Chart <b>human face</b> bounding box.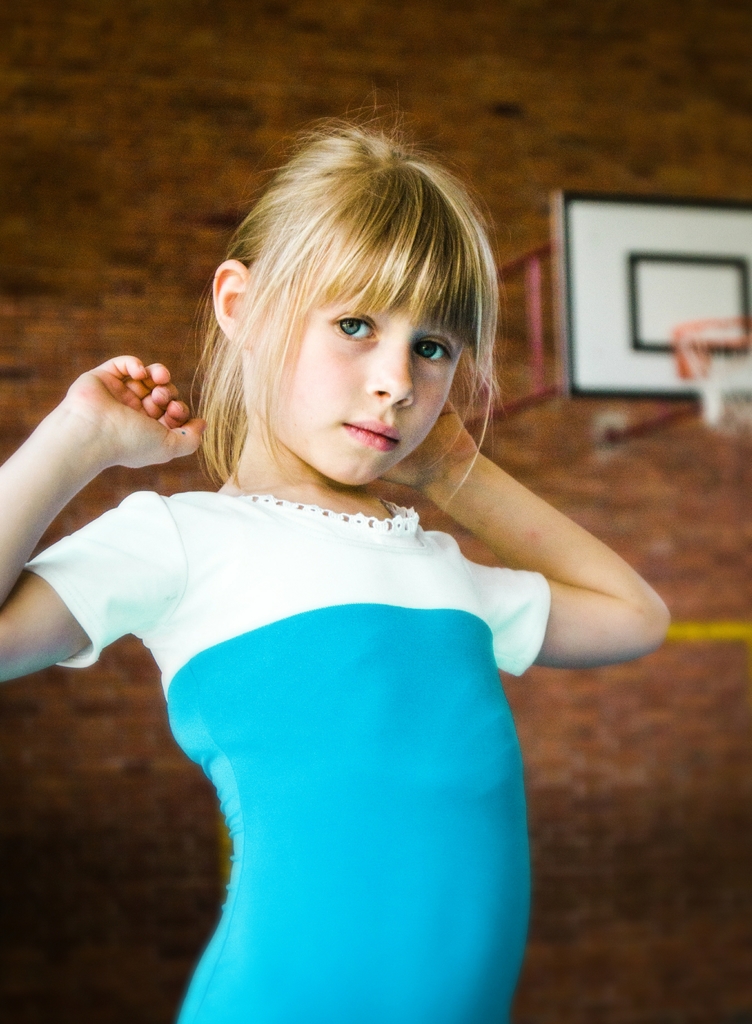
Charted: bbox=[256, 297, 466, 488].
